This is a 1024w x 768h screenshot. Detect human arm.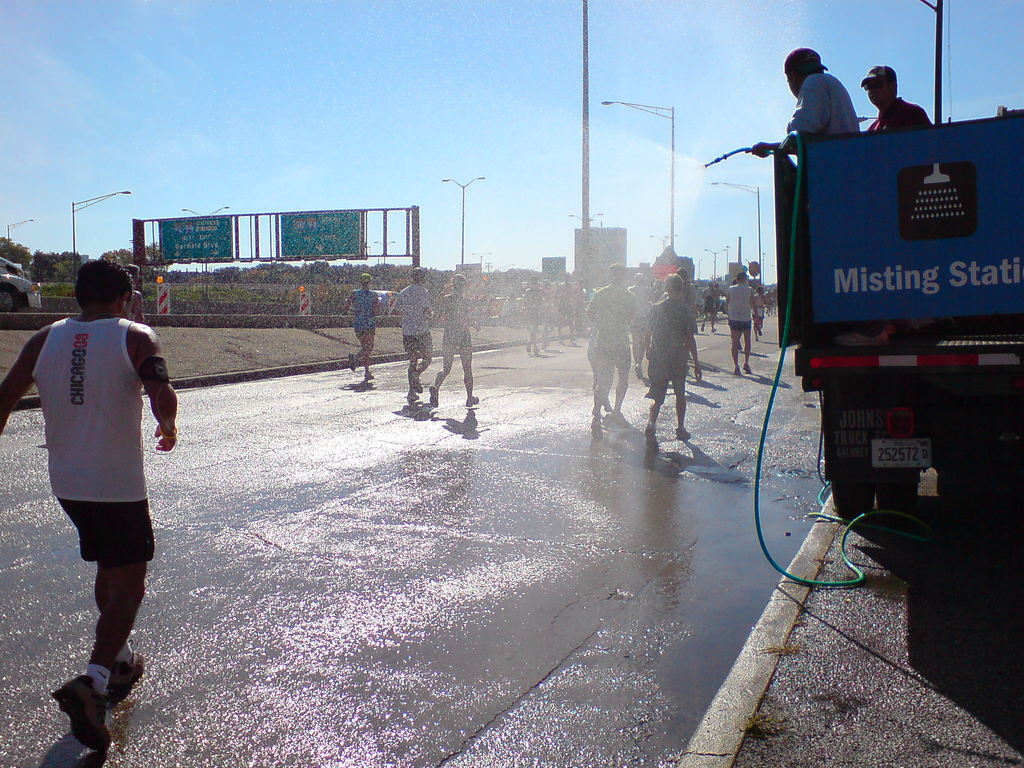
region(750, 138, 783, 162).
